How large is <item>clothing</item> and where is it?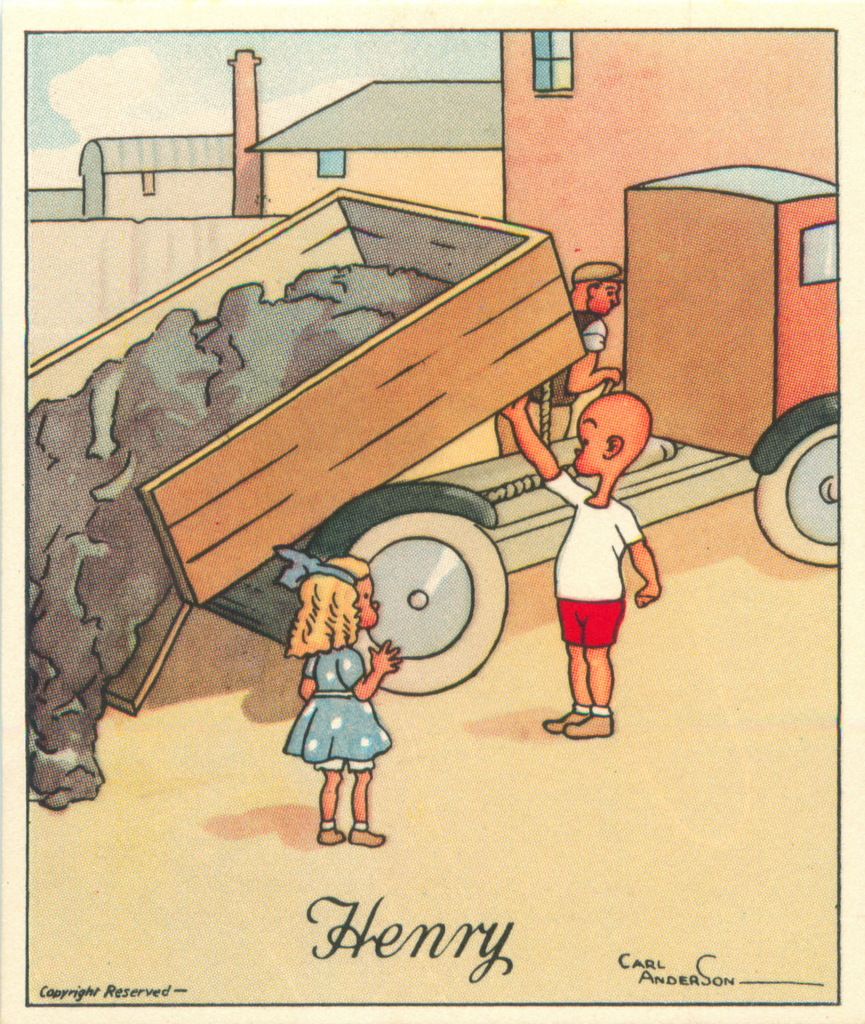
Bounding box: bbox=(493, 312, 603, 456).
